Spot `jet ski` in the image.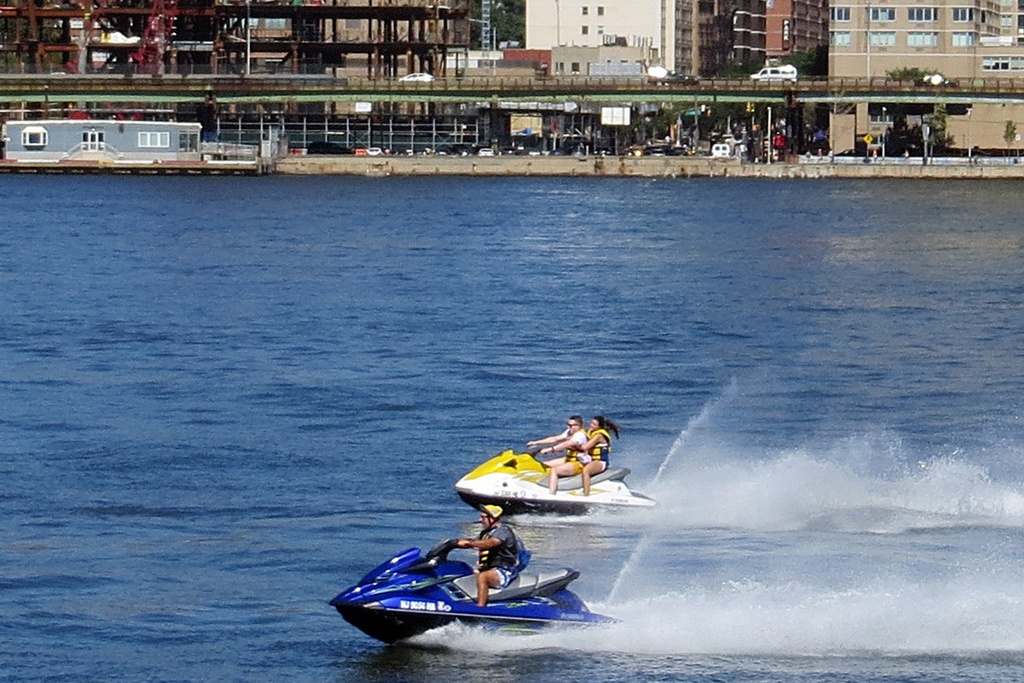
`jet ski` found at select_region(328, 533, 623, 649).
